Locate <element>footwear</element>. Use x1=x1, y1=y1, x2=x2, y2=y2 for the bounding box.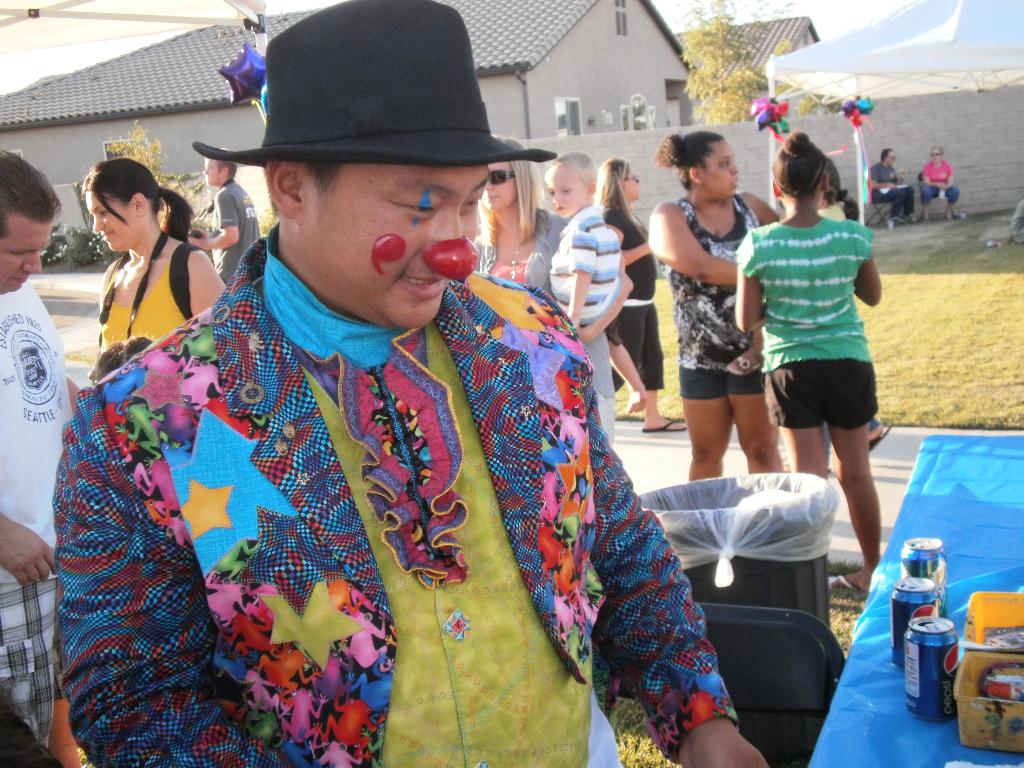
x1=829, y1=575, x2=857, y2=591.
